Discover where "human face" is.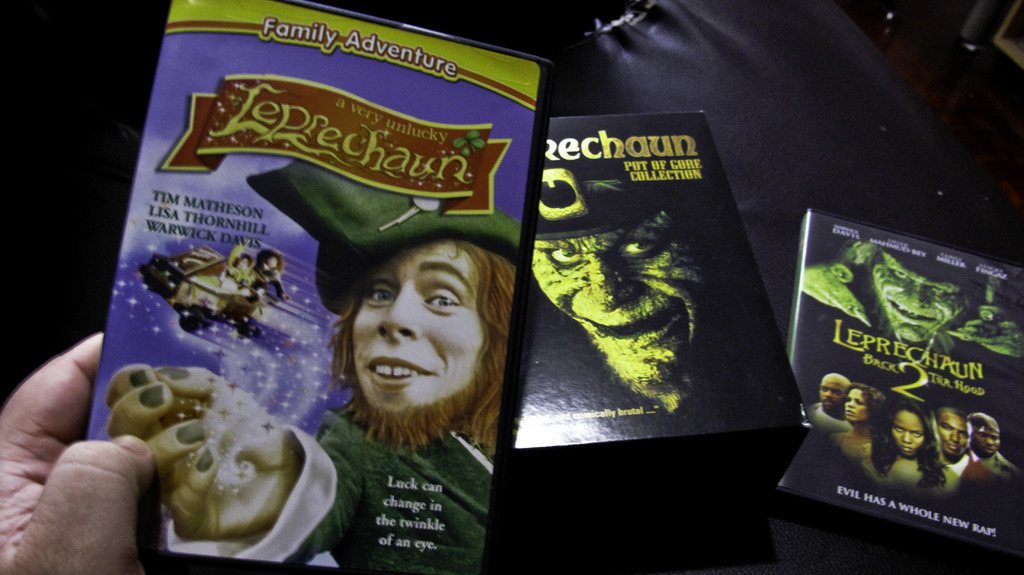
Discovered at crop(268, 255, 277, 268).
